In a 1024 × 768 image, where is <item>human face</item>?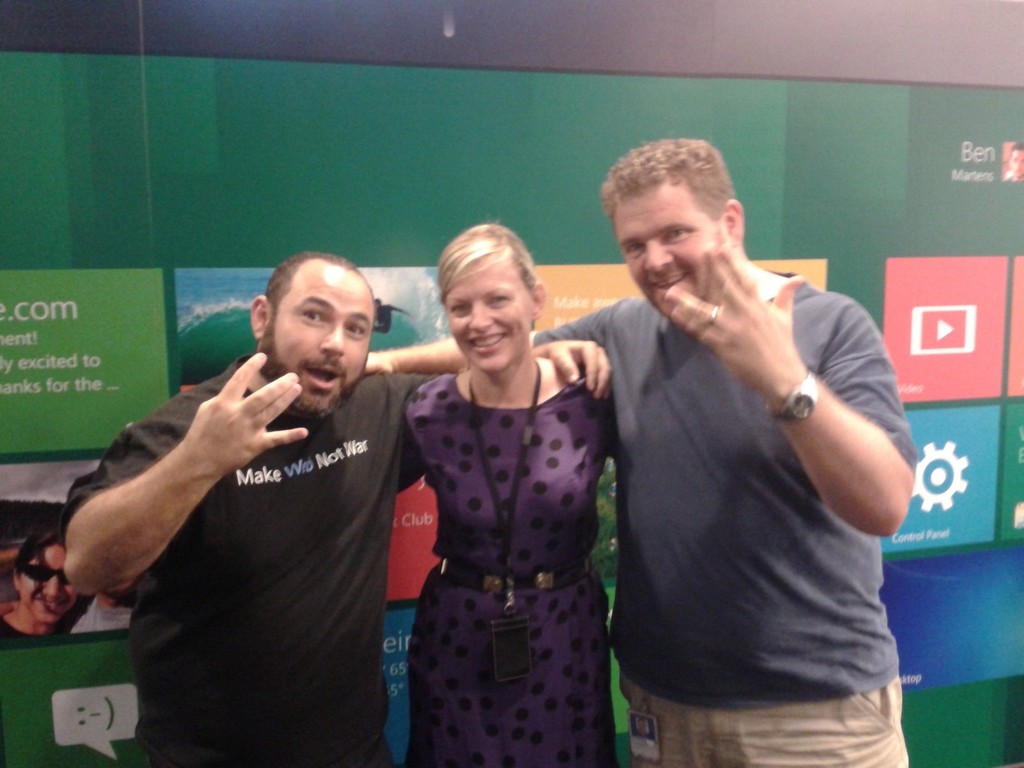
bbox=(439, 260, 528, 369).
